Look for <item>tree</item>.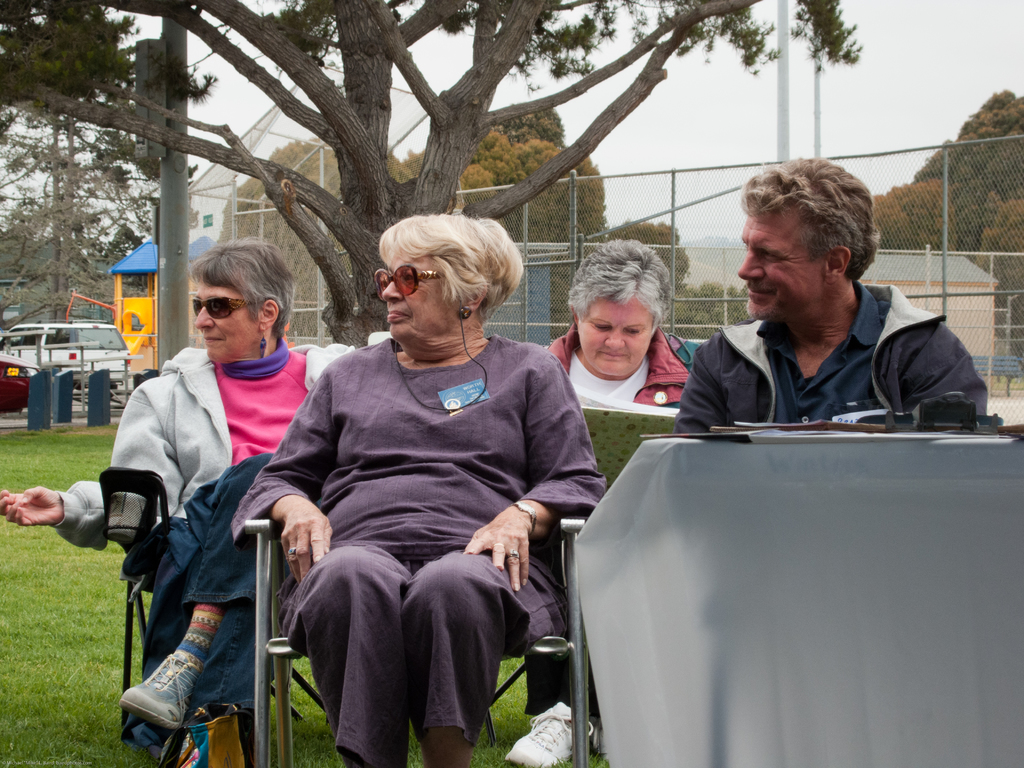
Found: 480, 106, 580, 162.
